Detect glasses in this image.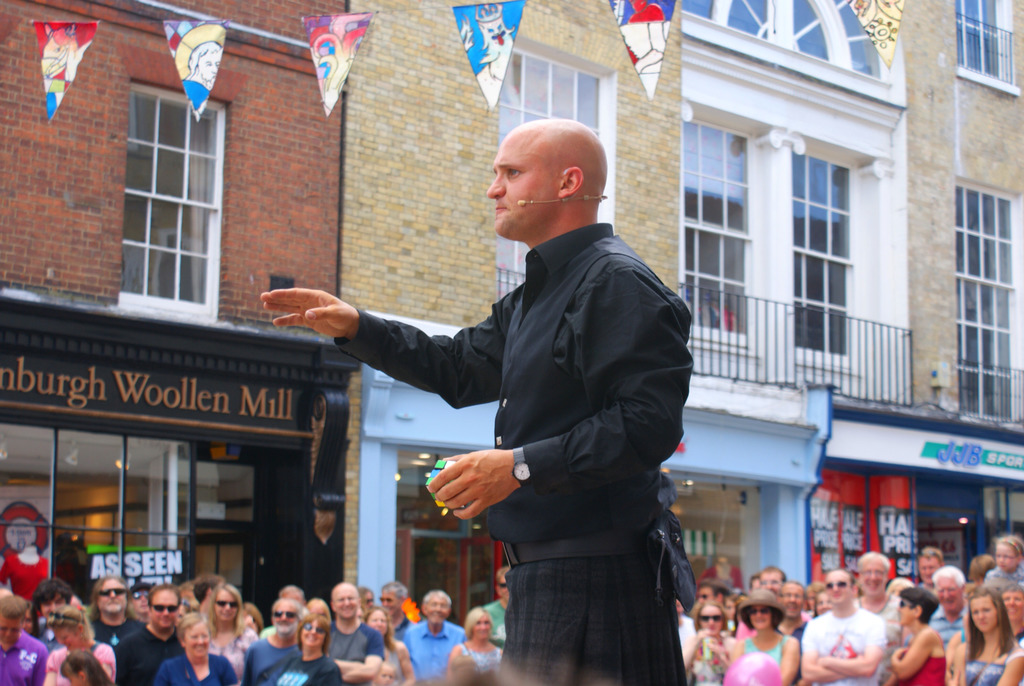
Detection: 214/596/240/610.
